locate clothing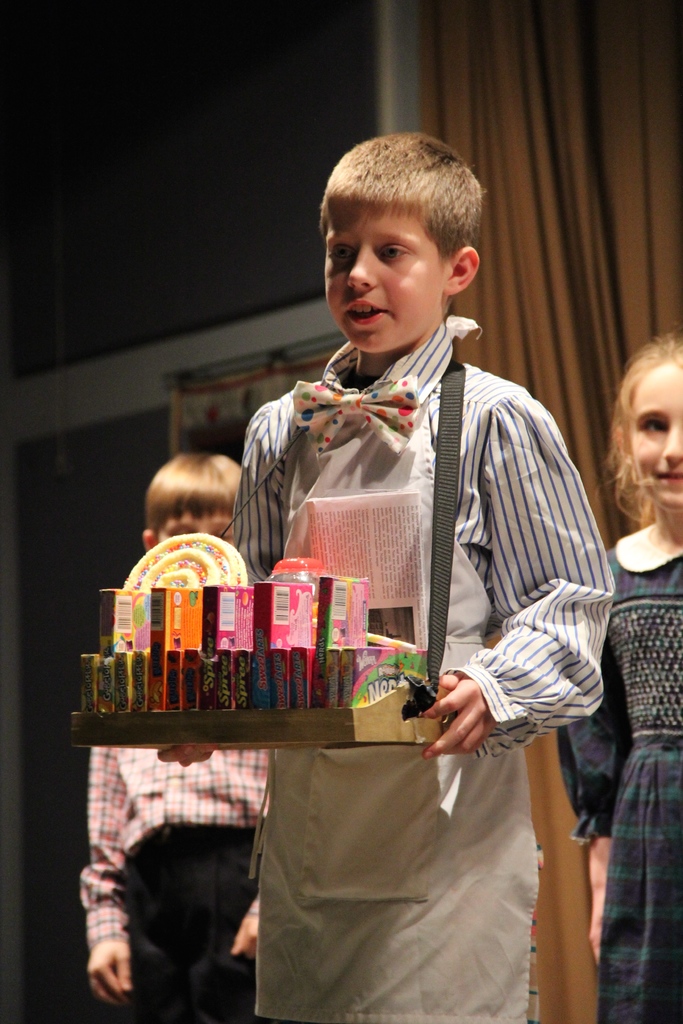
rect(77, 742, 270, 1022)
